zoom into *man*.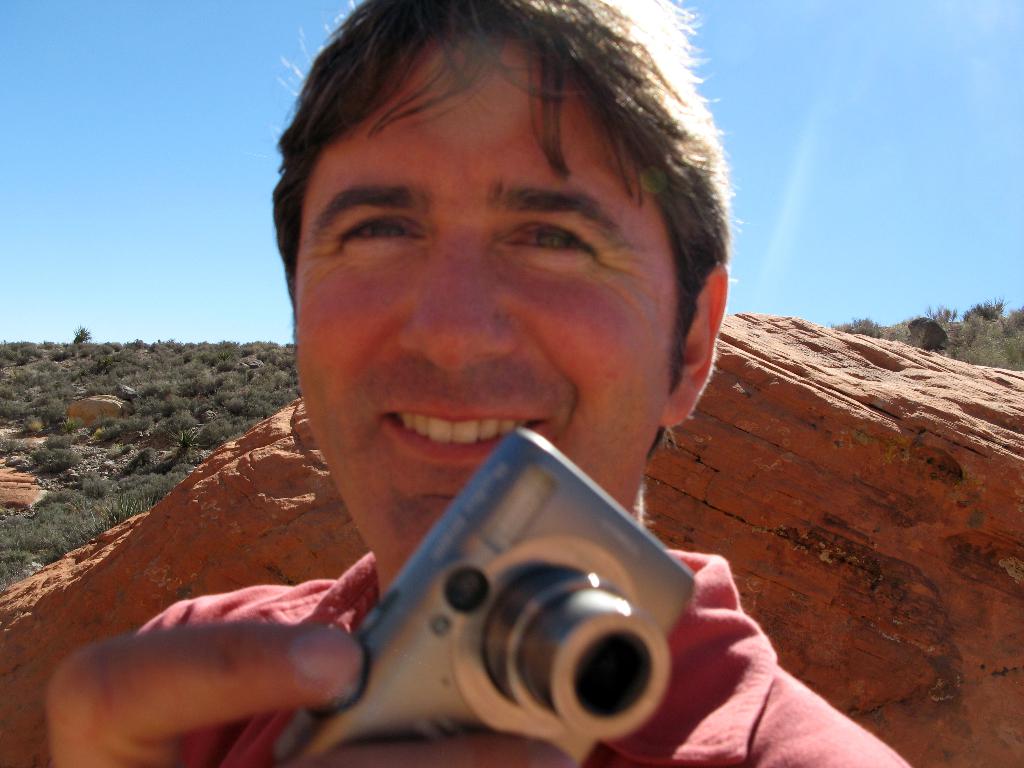
Zoom target: BBox(74, 22, 909, 767).
